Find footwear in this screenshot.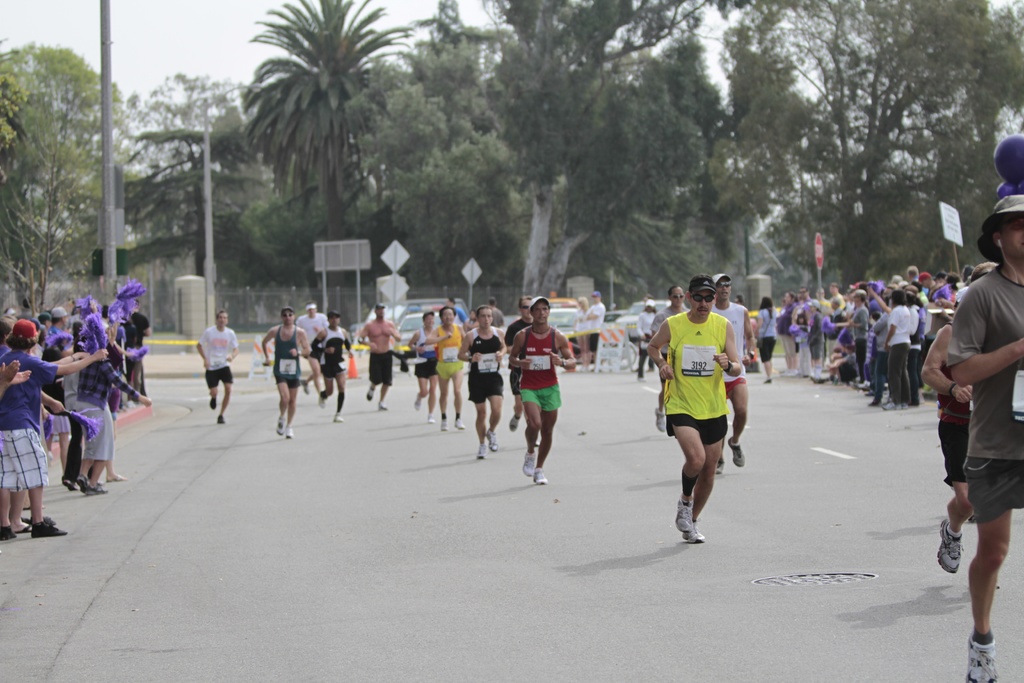
The bounding box for footwear is [657, 406, 668, 434].
